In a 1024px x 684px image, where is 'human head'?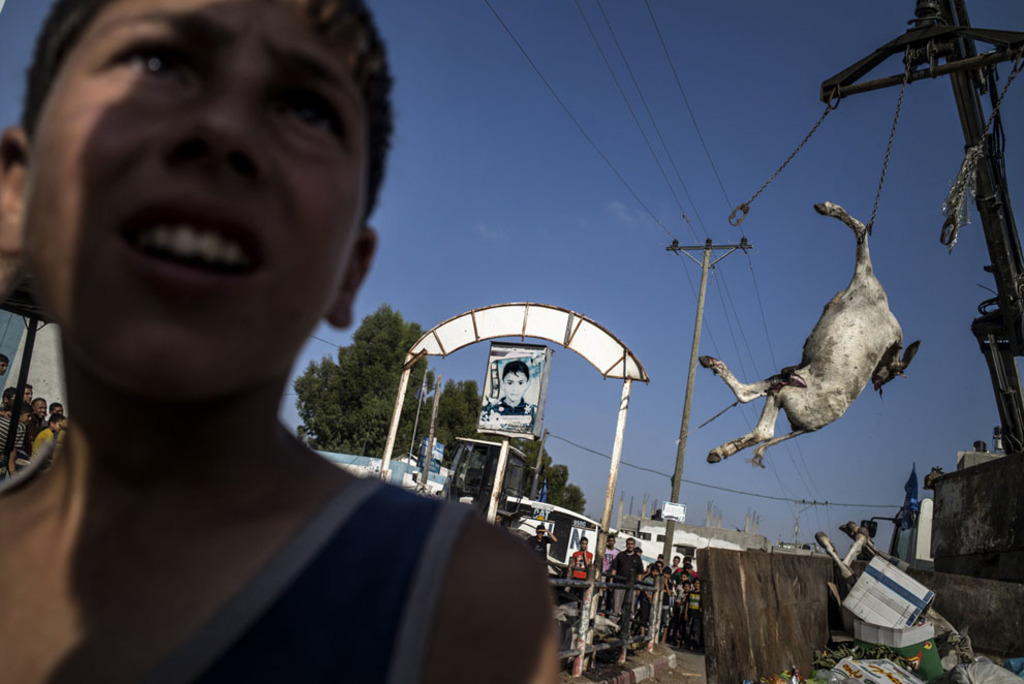
<box>502,361,529,397</box>.
